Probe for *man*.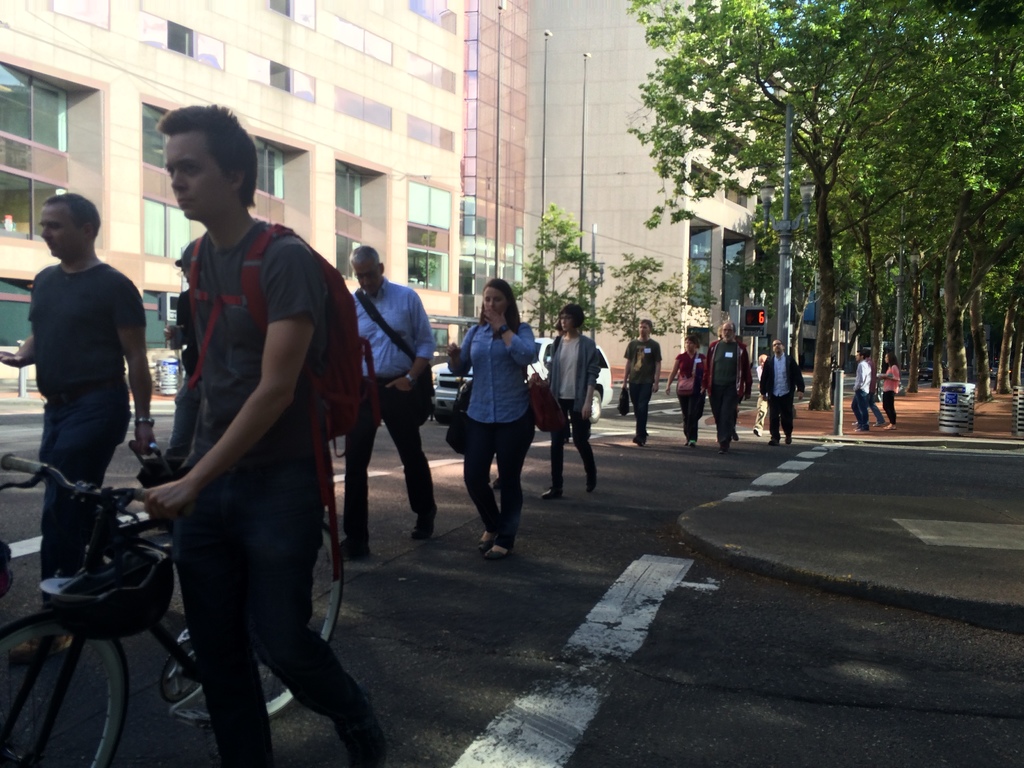
Probe result: {"x1": 161, "y1": 252, "x2": 203, "y2": 456}.
